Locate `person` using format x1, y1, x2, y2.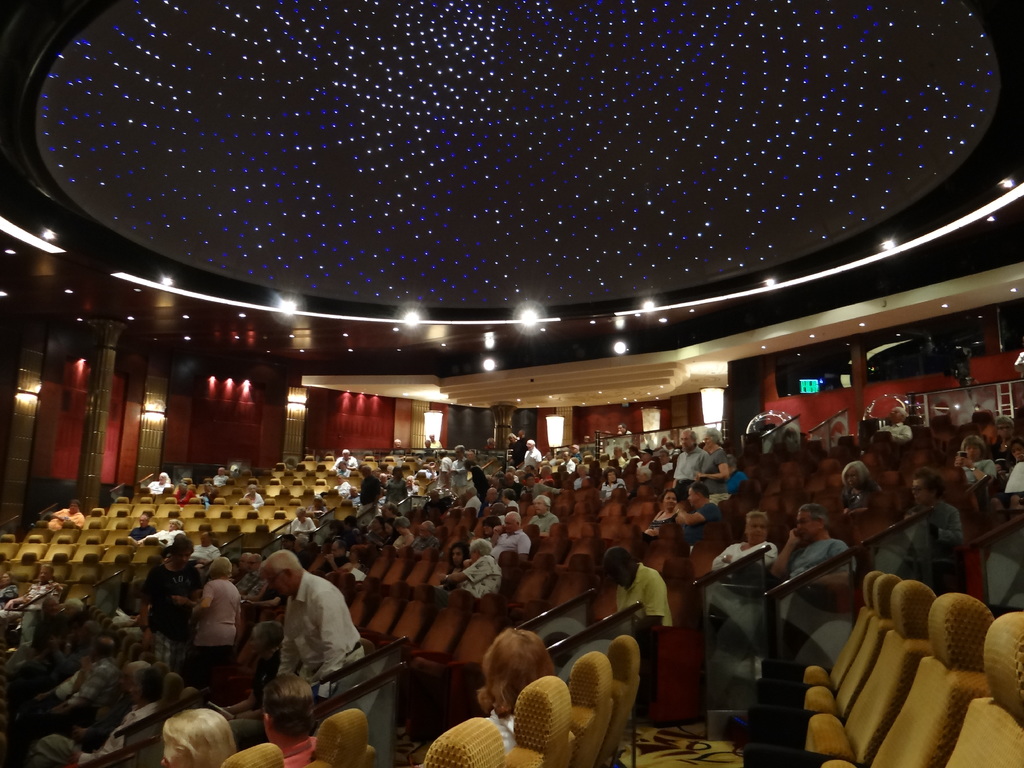
528, 495, 565, 542.
